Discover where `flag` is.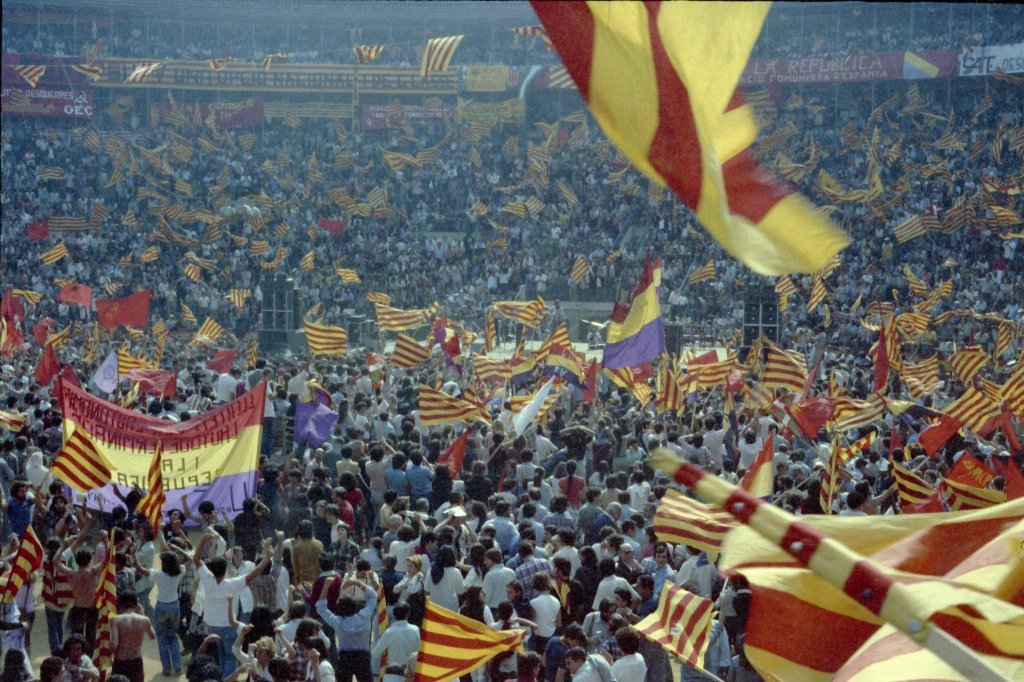
Discovered at x1=303, y1=321, x2=352, y2=357.
